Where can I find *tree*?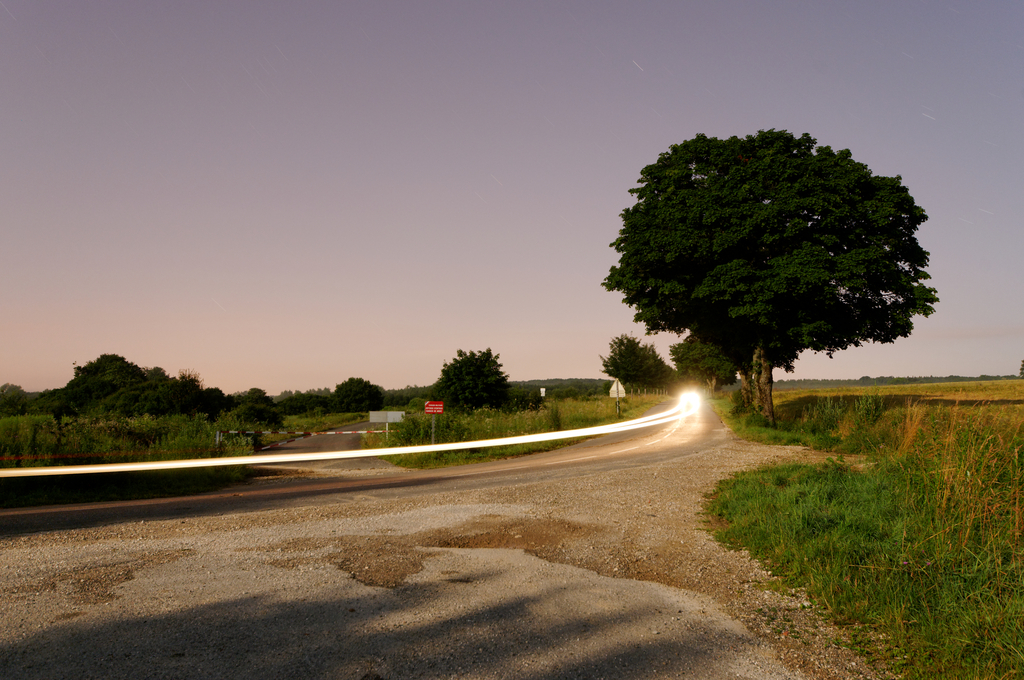
You can find it at pyautogui.locateOnScreen(591, 325, 670, 387).
